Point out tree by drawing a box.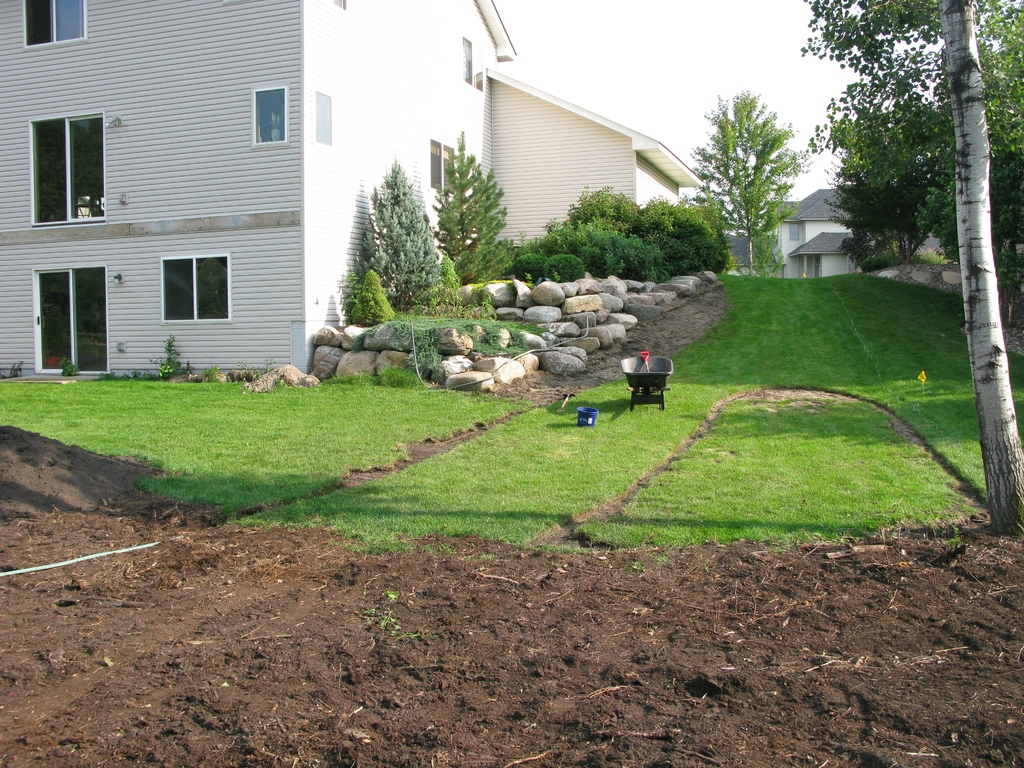
[339, 140, 455, 334].
